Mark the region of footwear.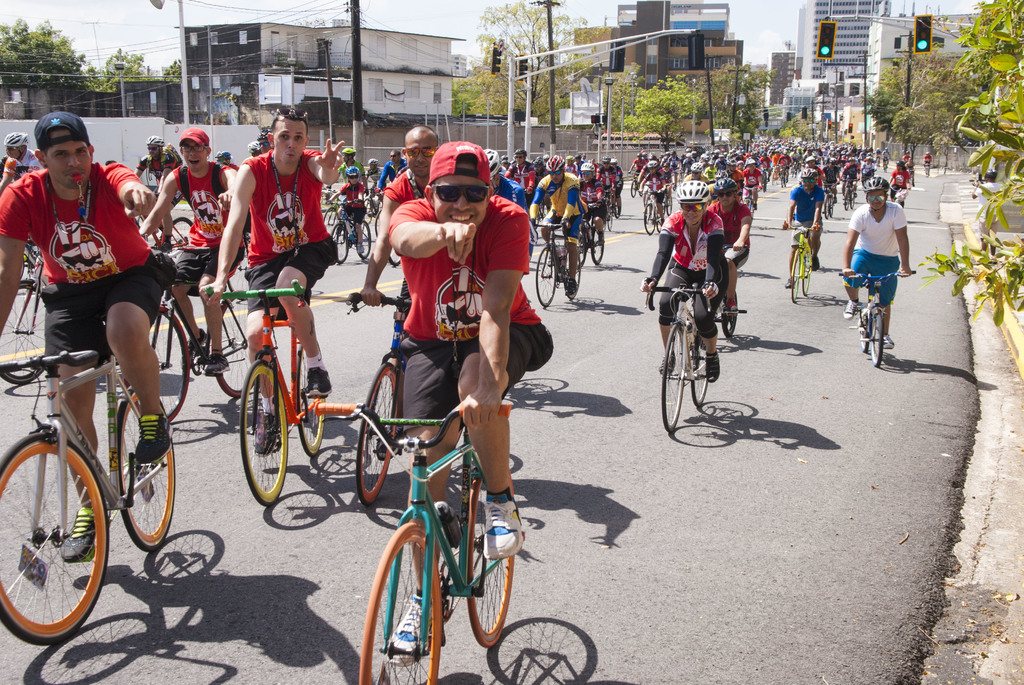
Region: select_region(562, 276, 576, 296).
